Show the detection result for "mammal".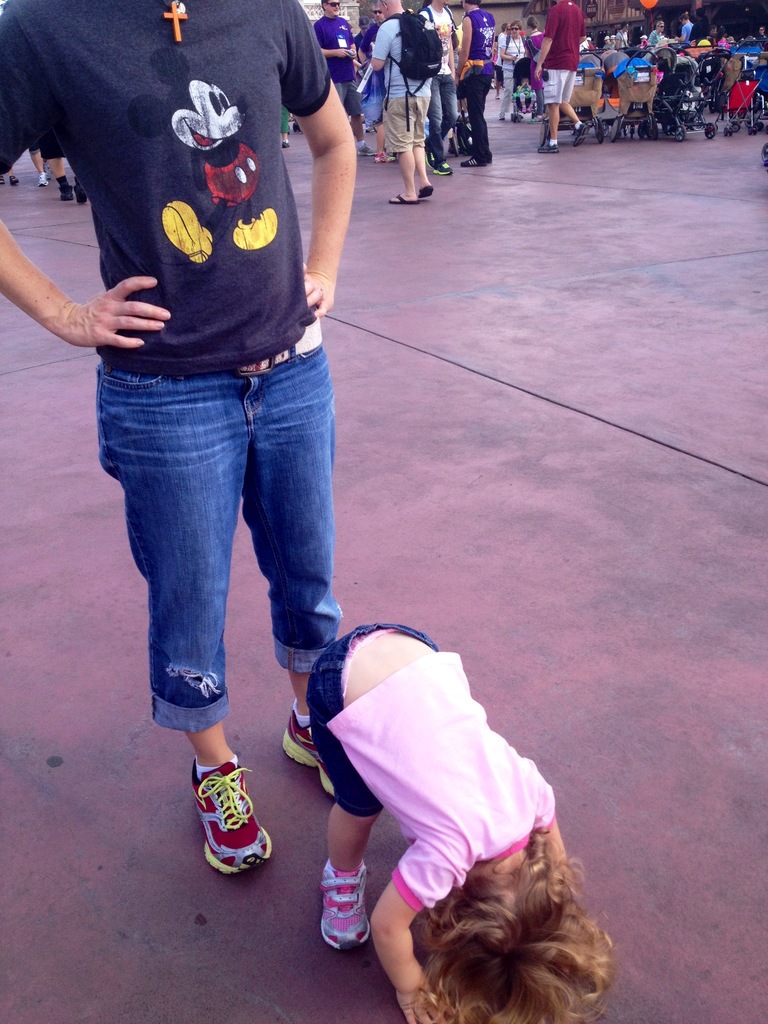
707:23:718:36.
